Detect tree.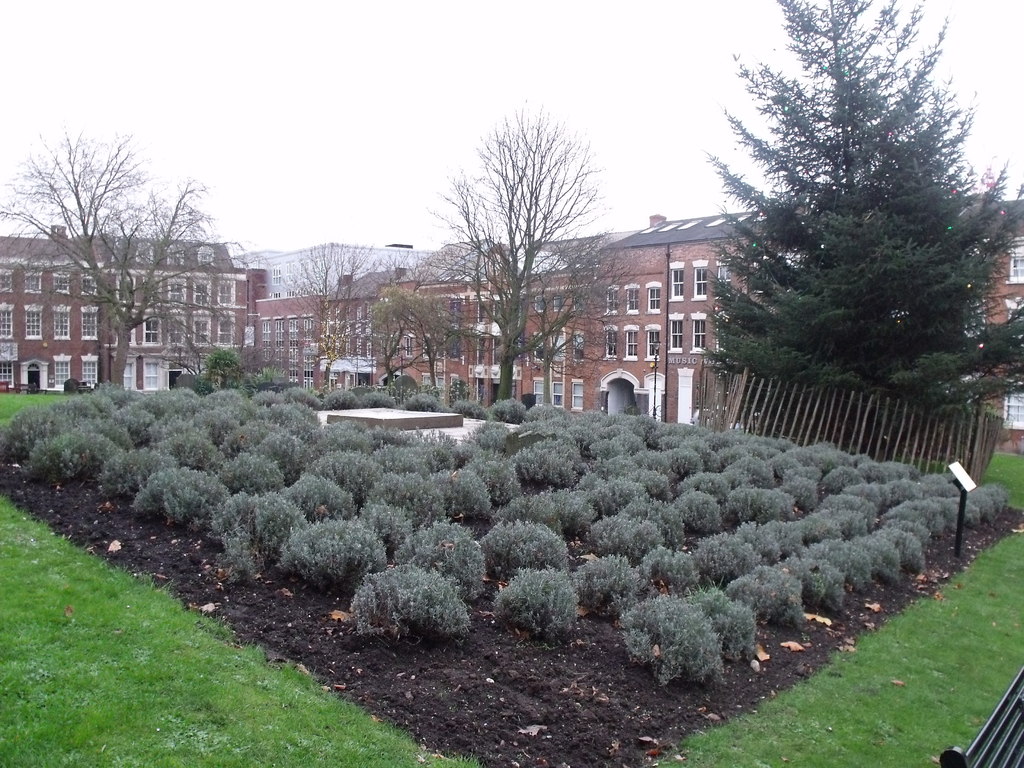
Detected at Rect(0, 124, 266, 408).
